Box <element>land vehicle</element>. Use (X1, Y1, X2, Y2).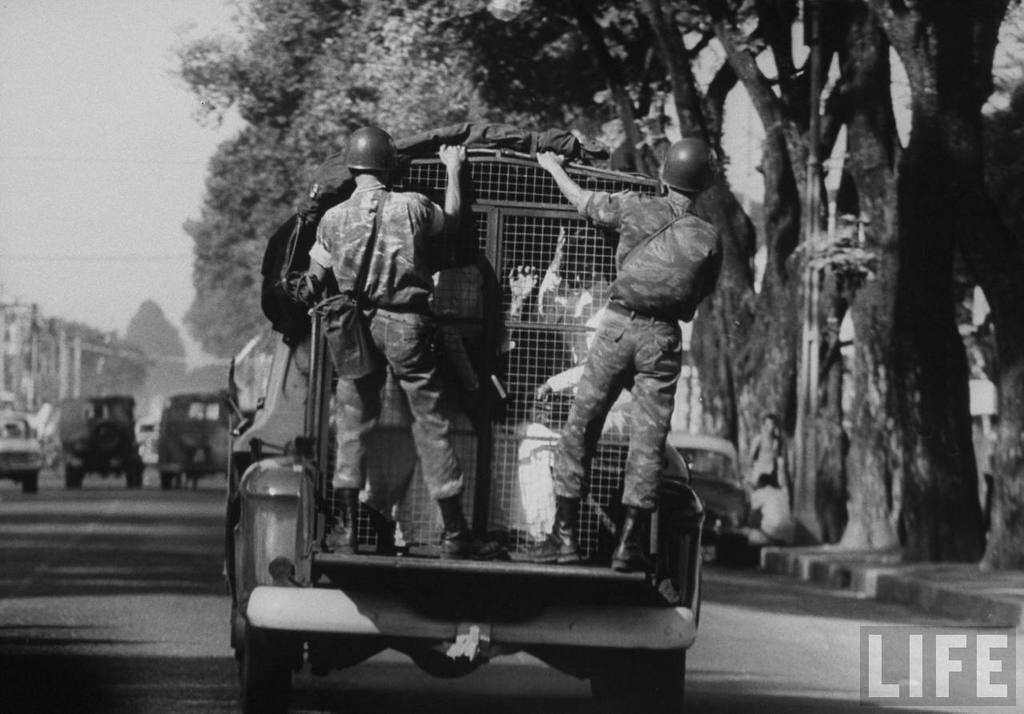
(0, 414, 47, 497).
